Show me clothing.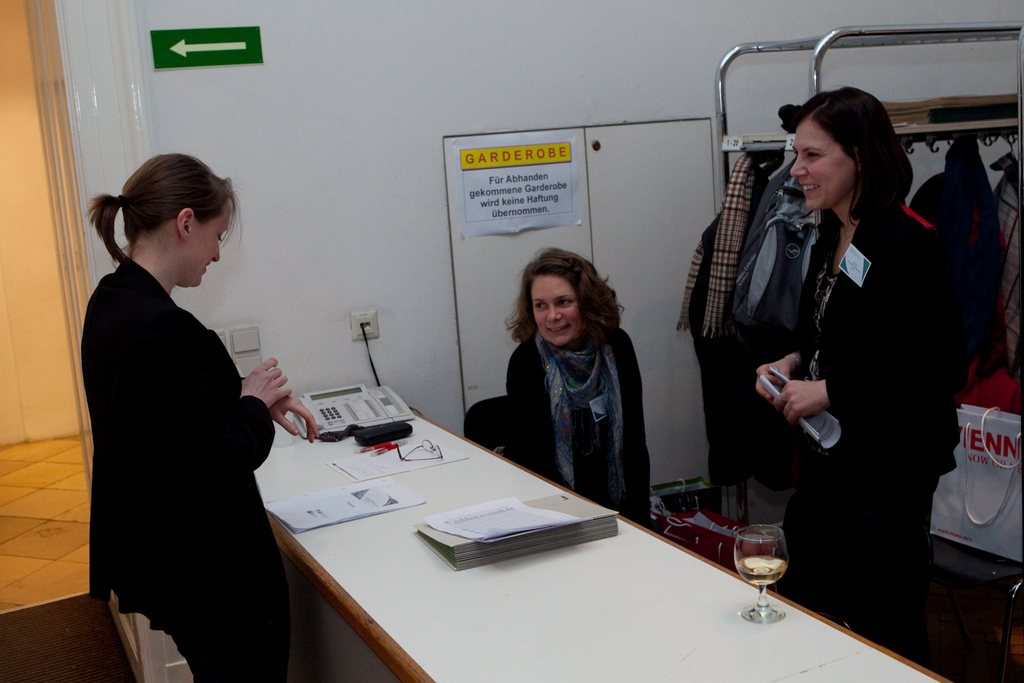
clothing is here: (76, 251, 275, 682).
